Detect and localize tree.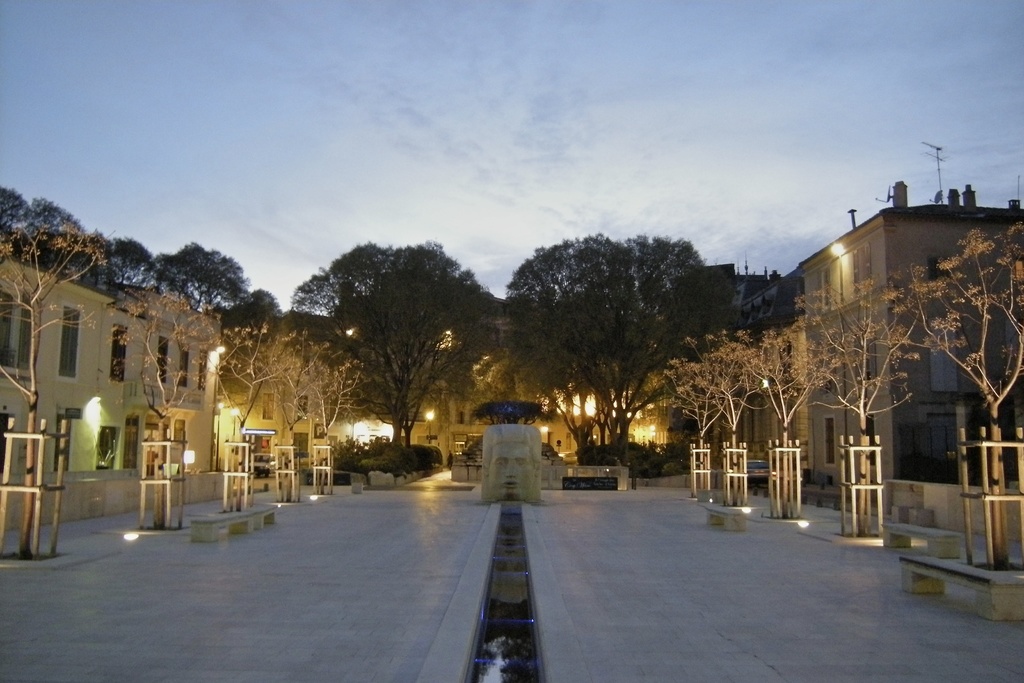
Localized at pyautogui.locateOnScreen(247, 336, 326, 503).
